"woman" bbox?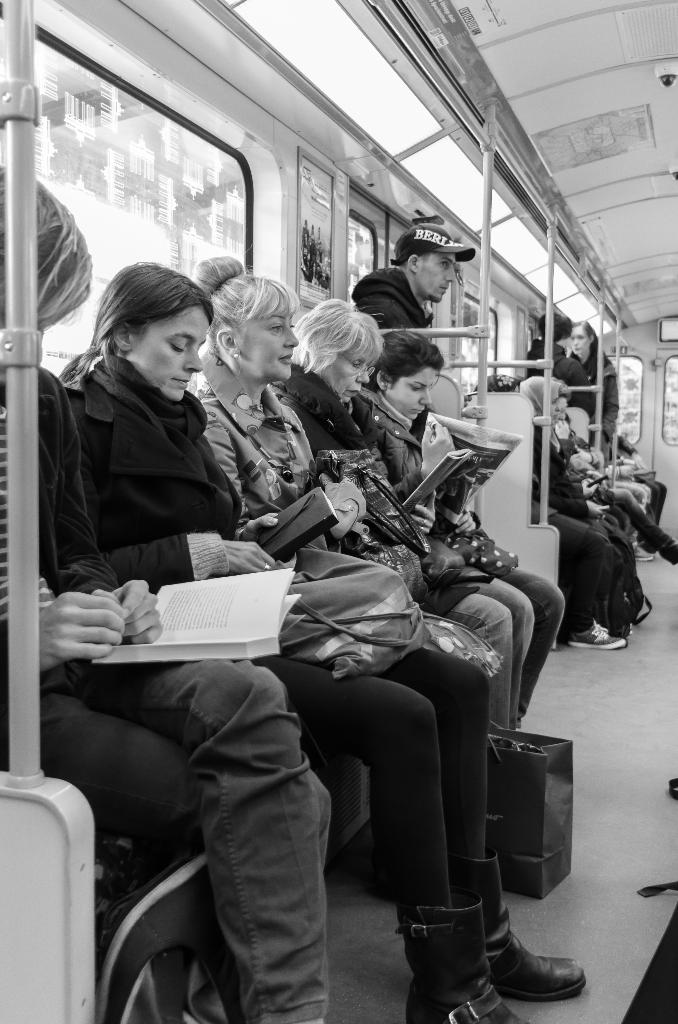
pyautogui.locateOnScreen(516, 376, 659, 636)
